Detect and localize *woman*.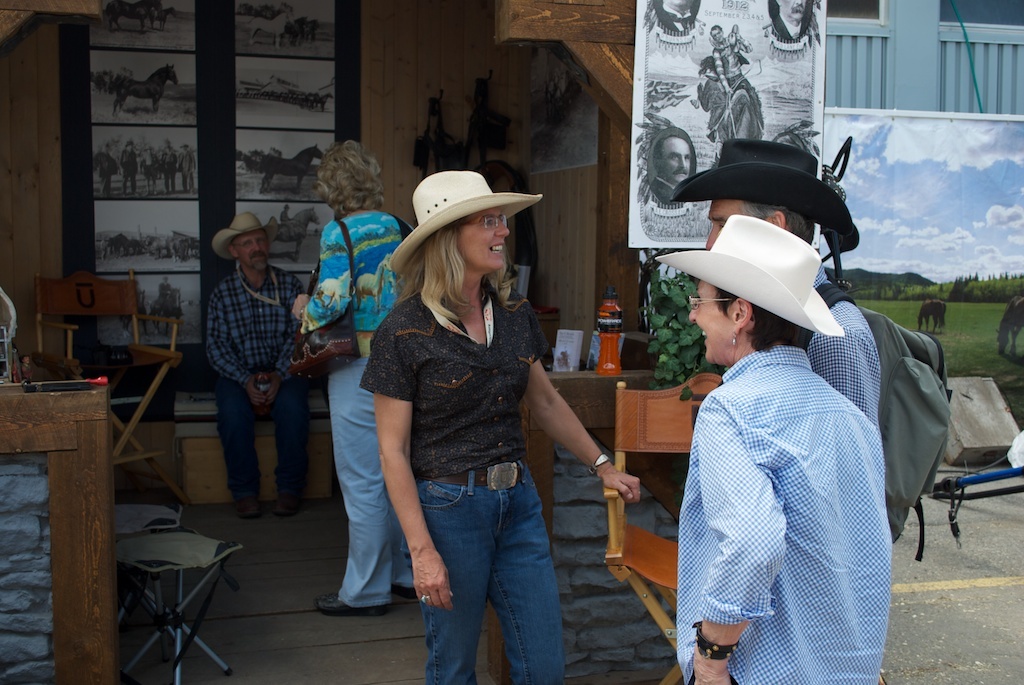
Localized at <region>288, 134, 413, 615</region>.
